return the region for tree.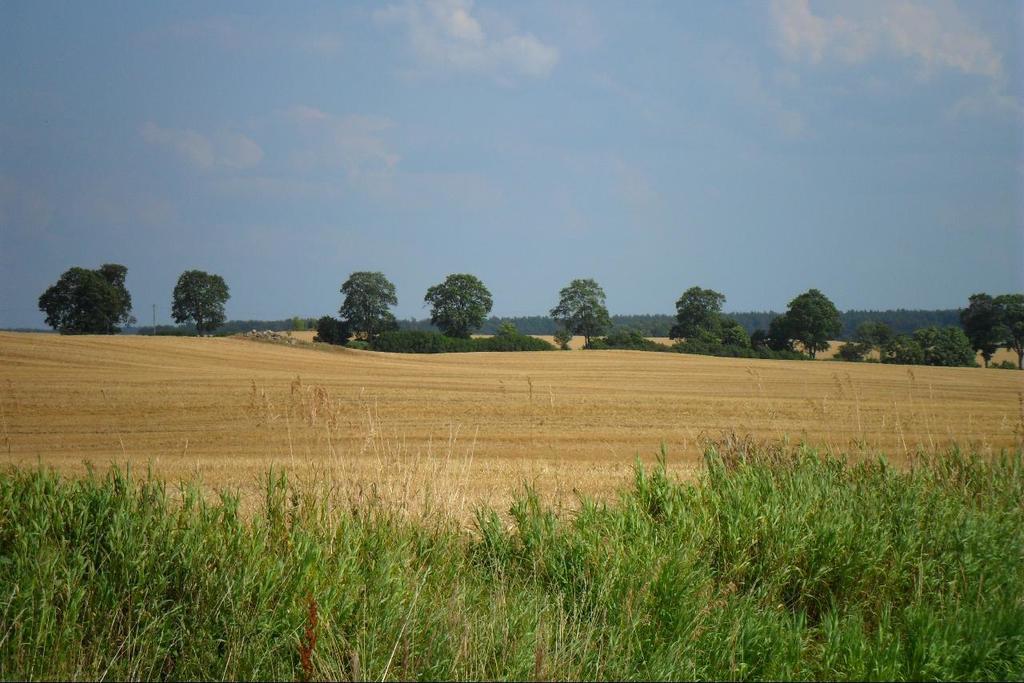
(x1=668, y1=289, x2=726, y2=342).
